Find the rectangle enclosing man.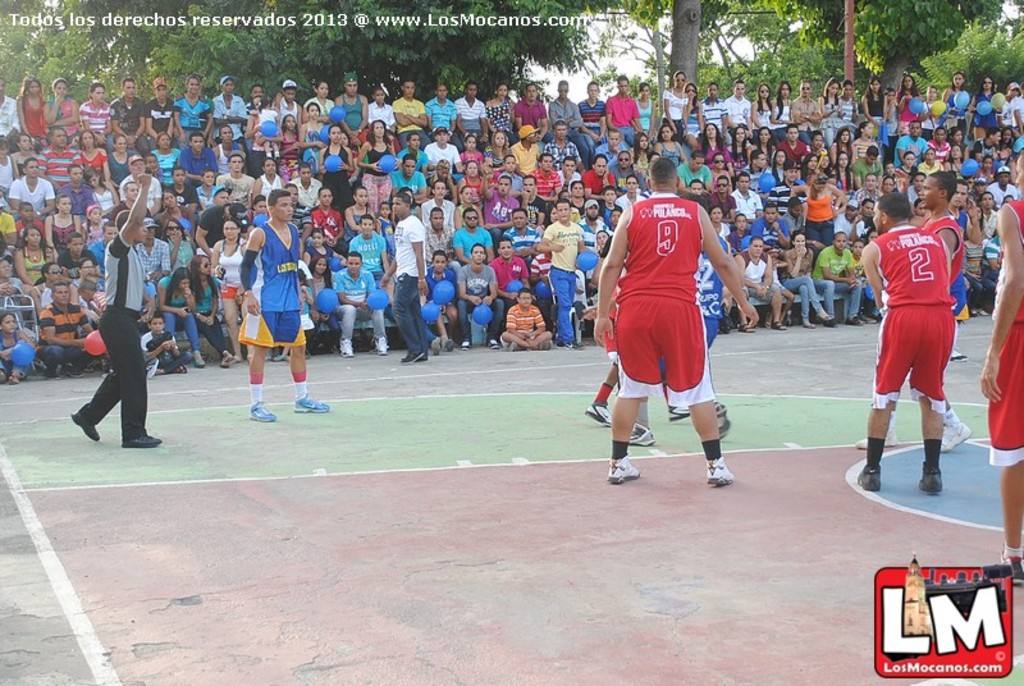
BBox(177, 79, 207, 131).
